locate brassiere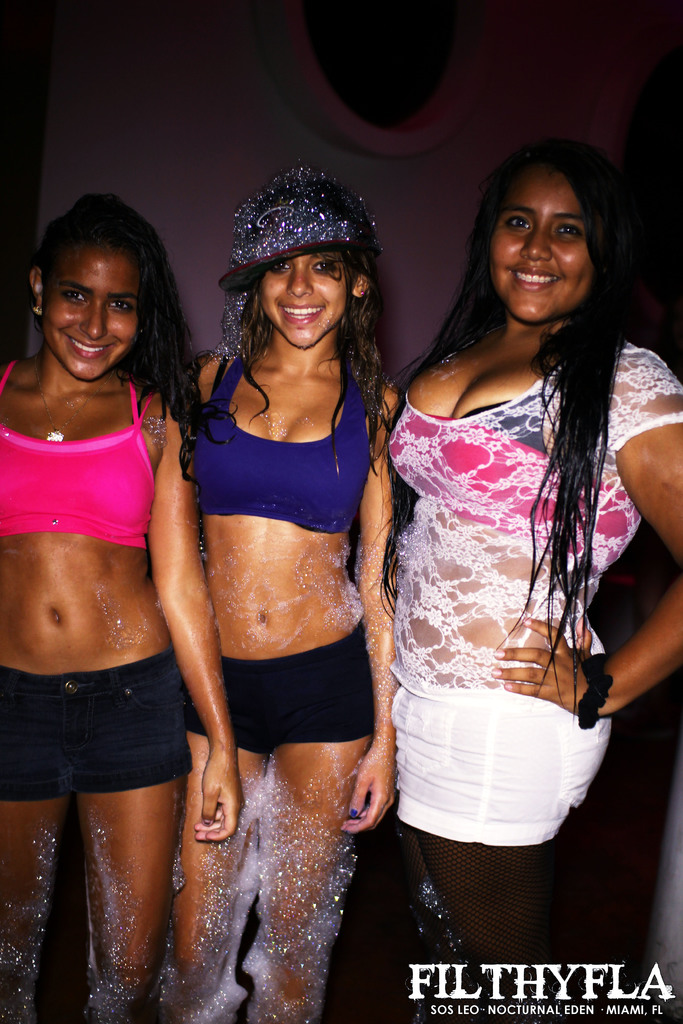
rect(0, 357, 154, 483)
